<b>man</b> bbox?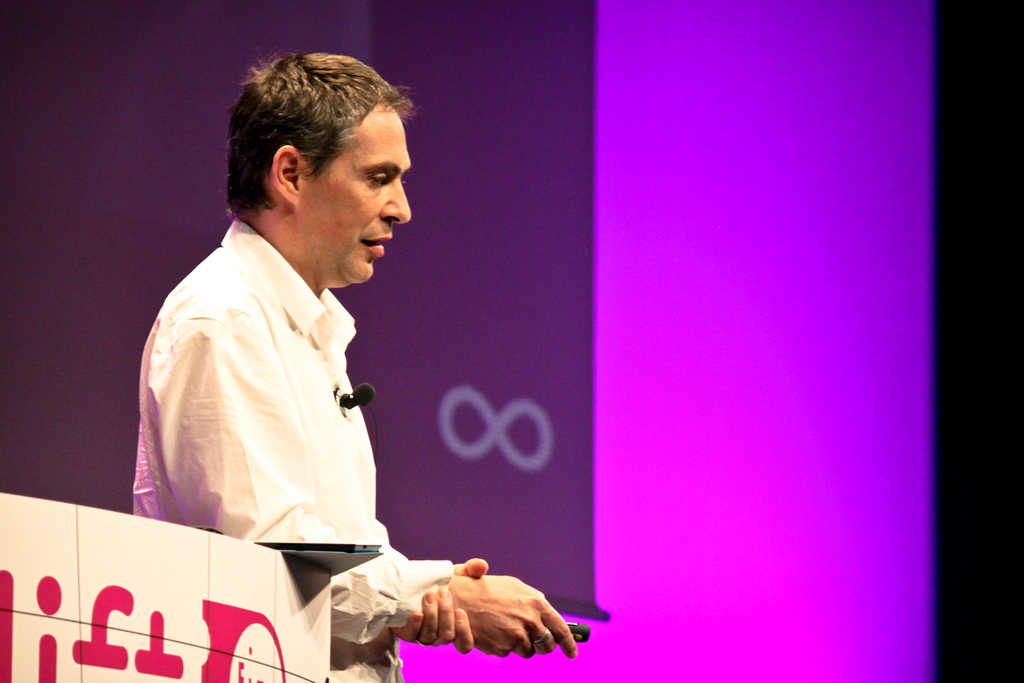
bbox=(131, 47, 571, 682)
